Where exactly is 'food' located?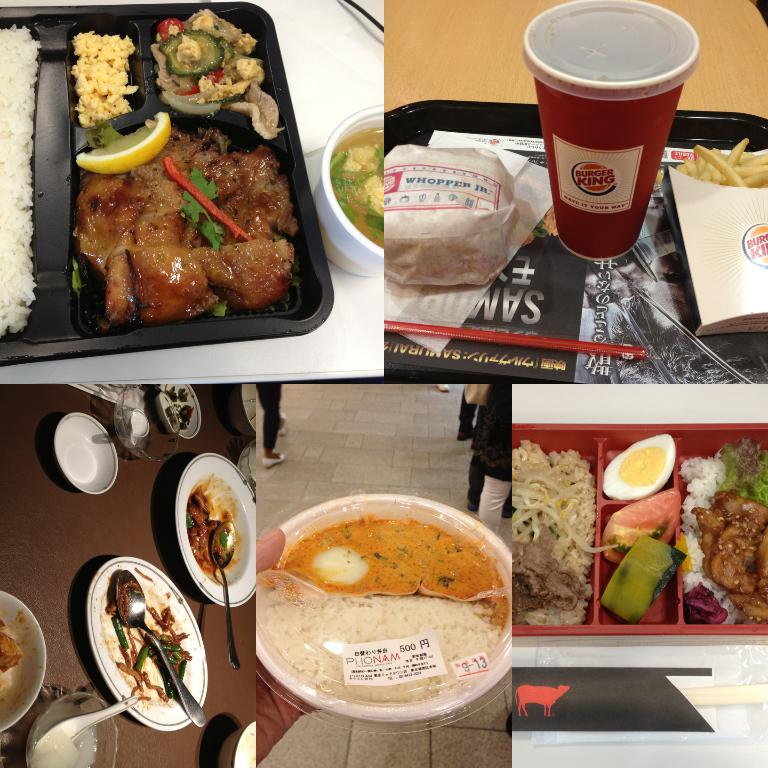
Its bounding box is [x1=104, y1=565, x2=192, y2=704].
